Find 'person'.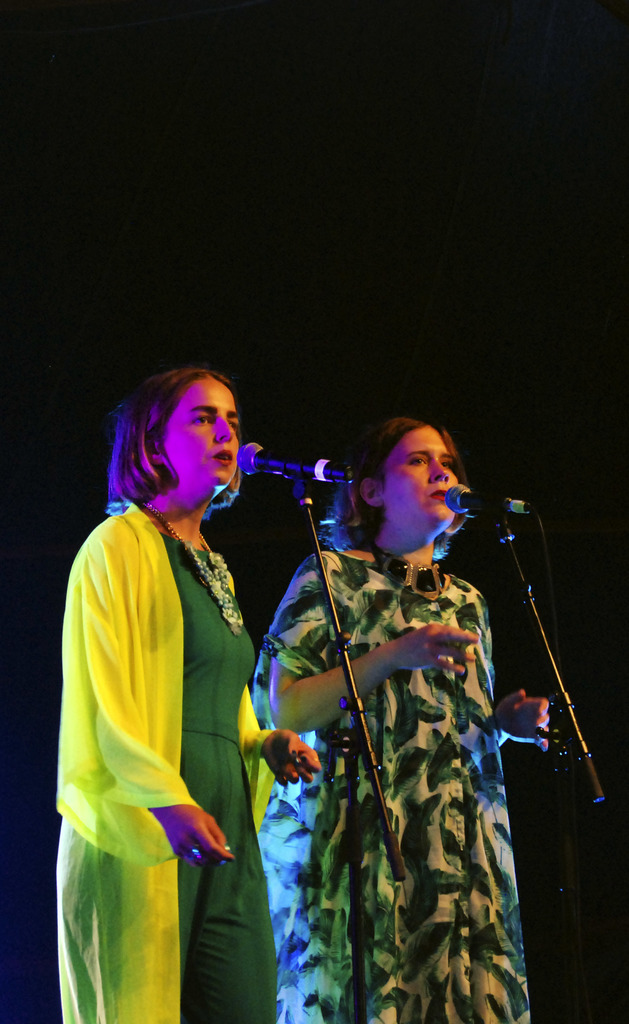
bbox=[56, 365, 322, 1023].
